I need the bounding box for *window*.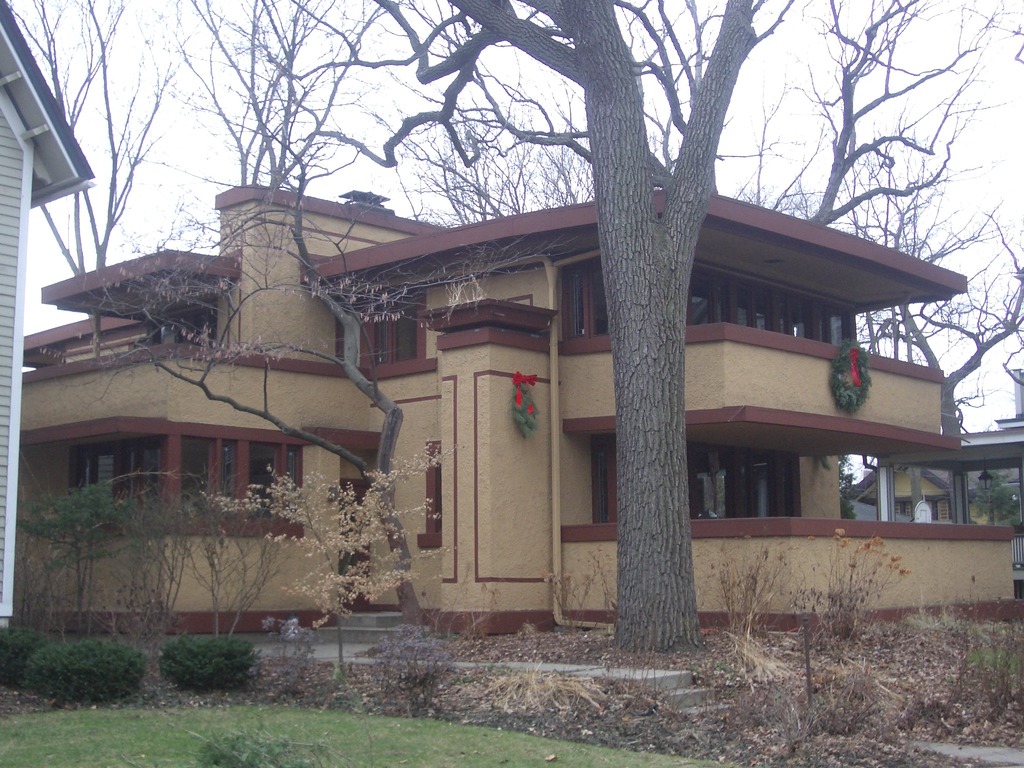
Here it is: Rect(186, 434, 305, 532).
